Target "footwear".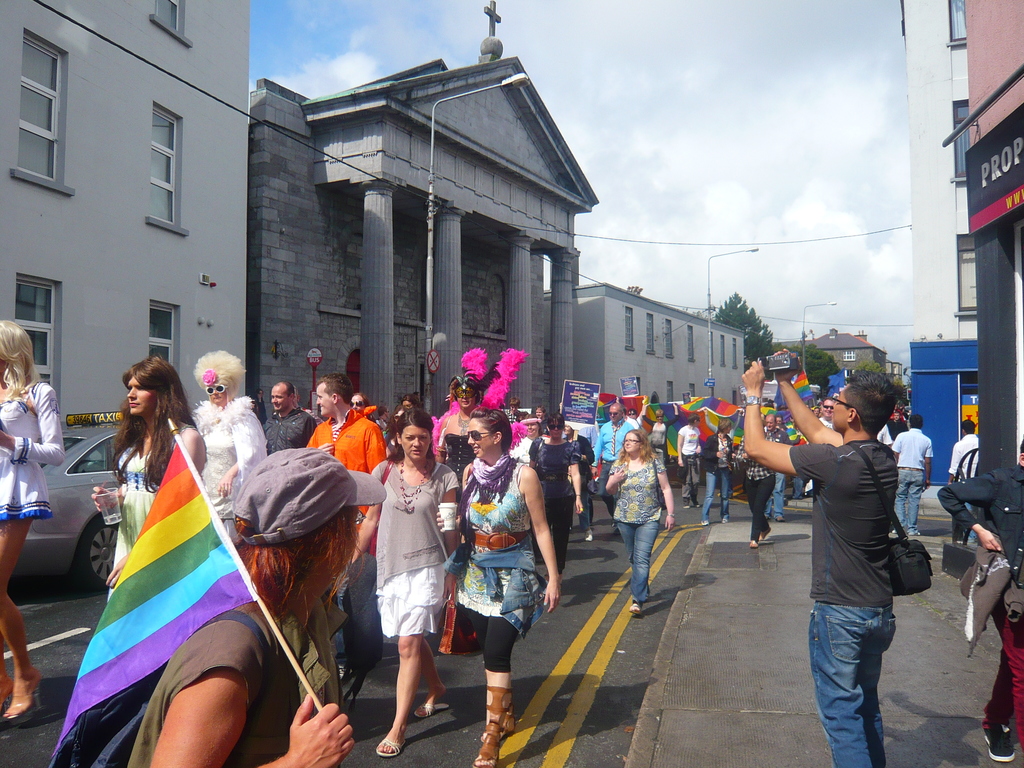
Target region: (568,525,573,530).
